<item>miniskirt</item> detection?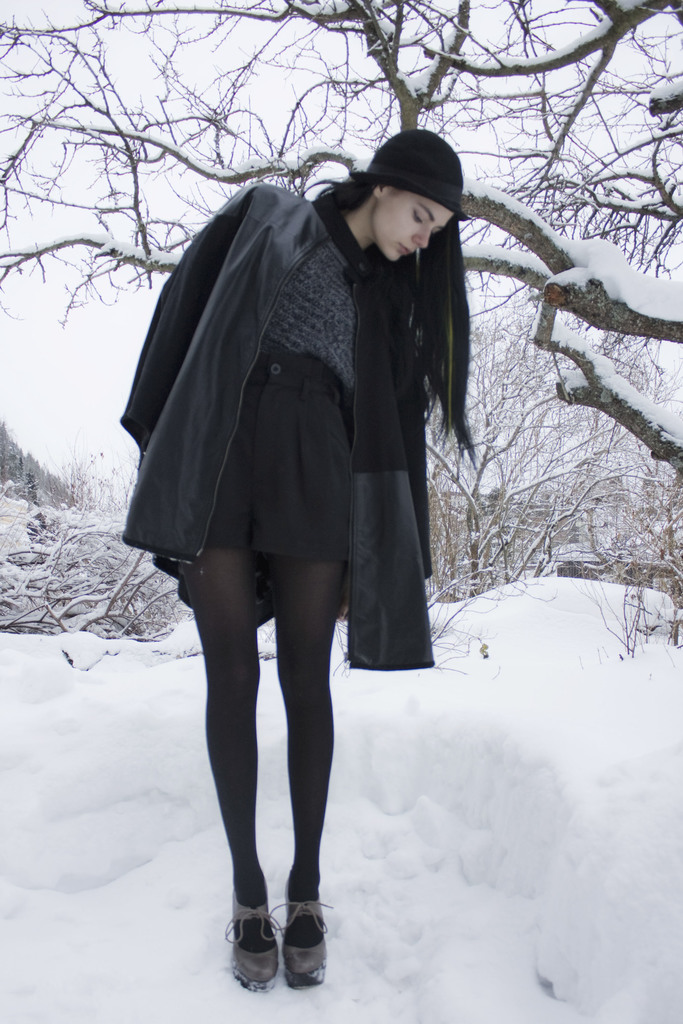
[x1=152, y1=349, x2=351, y2=625]
